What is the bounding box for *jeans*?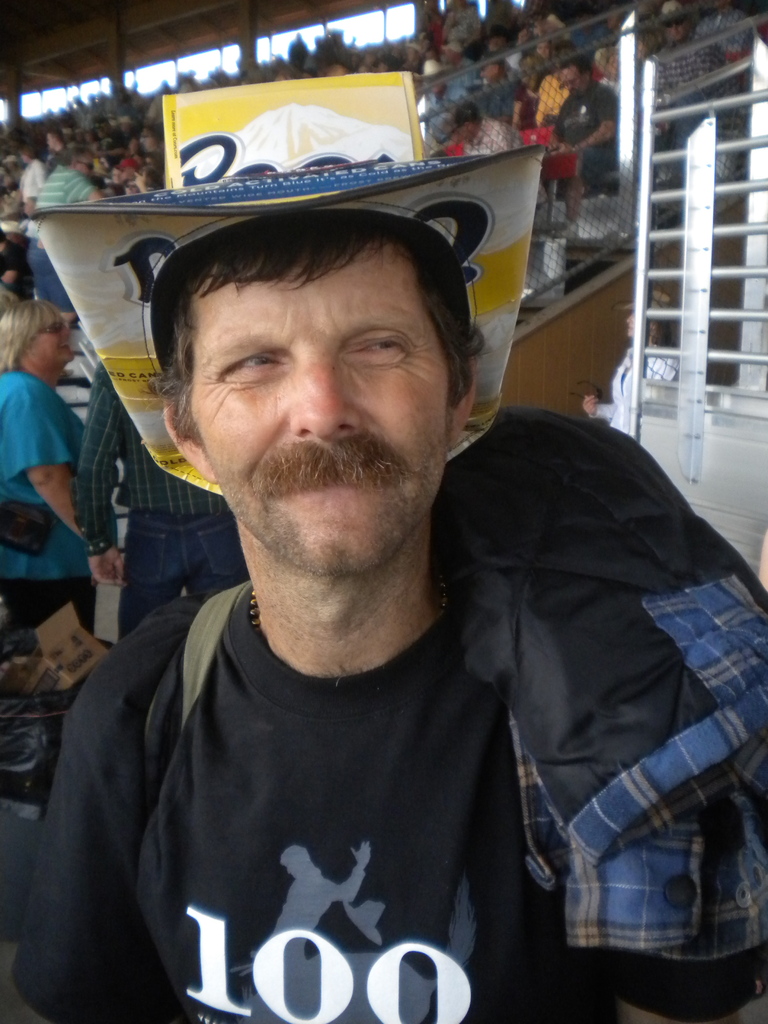
(left=117, top=515, right=247, bottom=637).
